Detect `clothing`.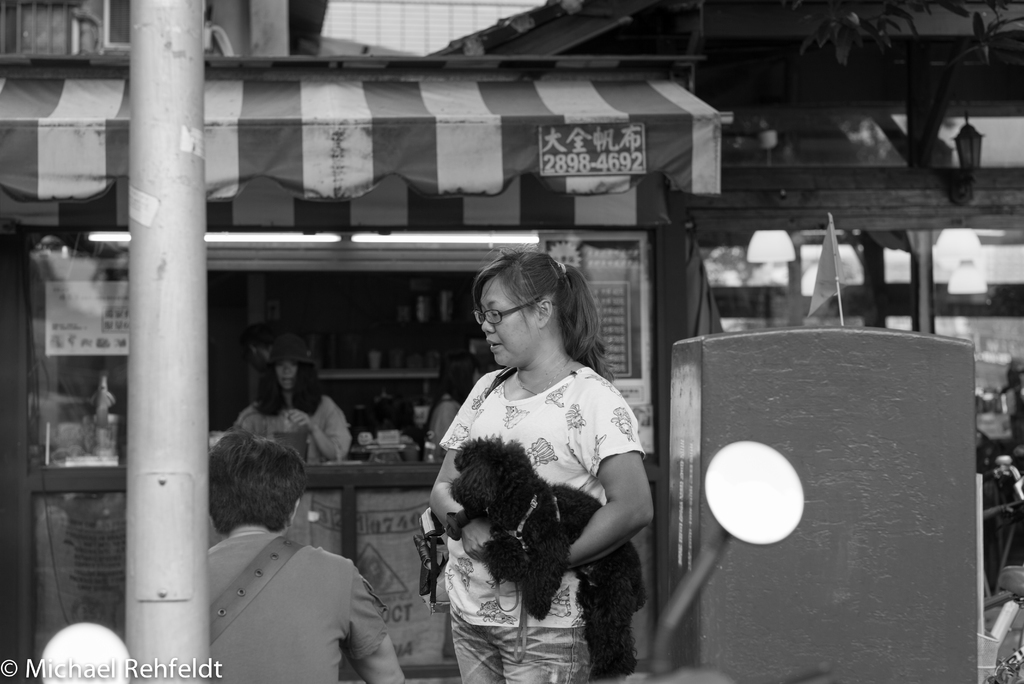
Detected at (x1=209, y1=525, x2=387, y2=683).
